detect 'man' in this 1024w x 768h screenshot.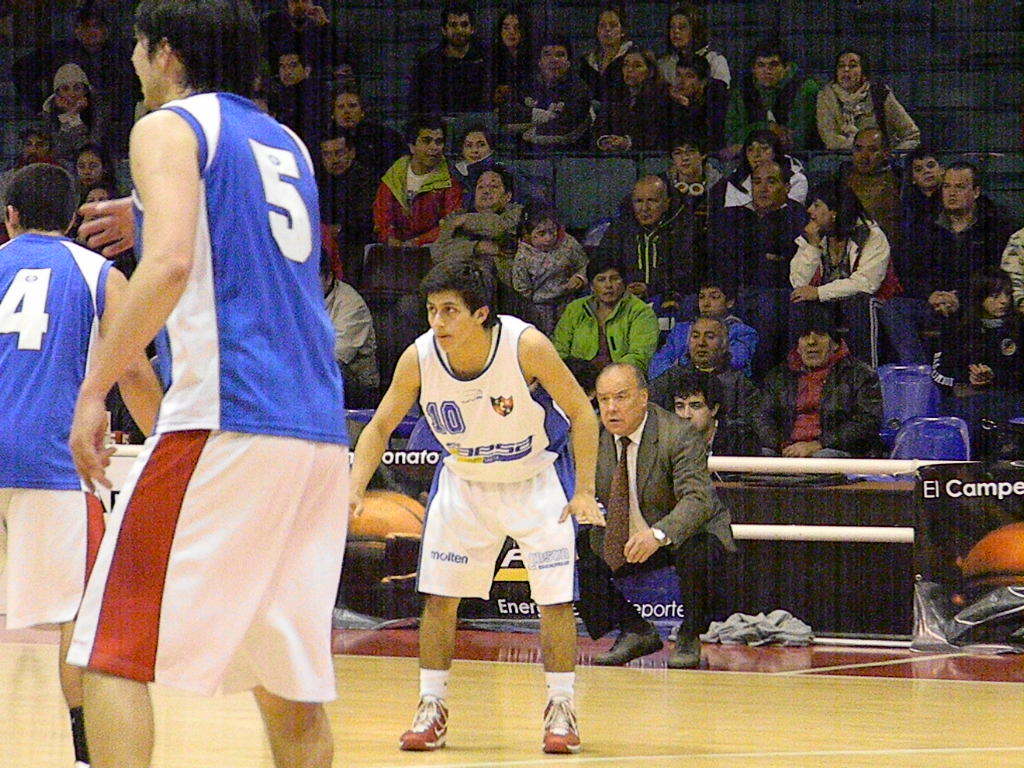
Detection: <box>257,0,336,73</box>.
